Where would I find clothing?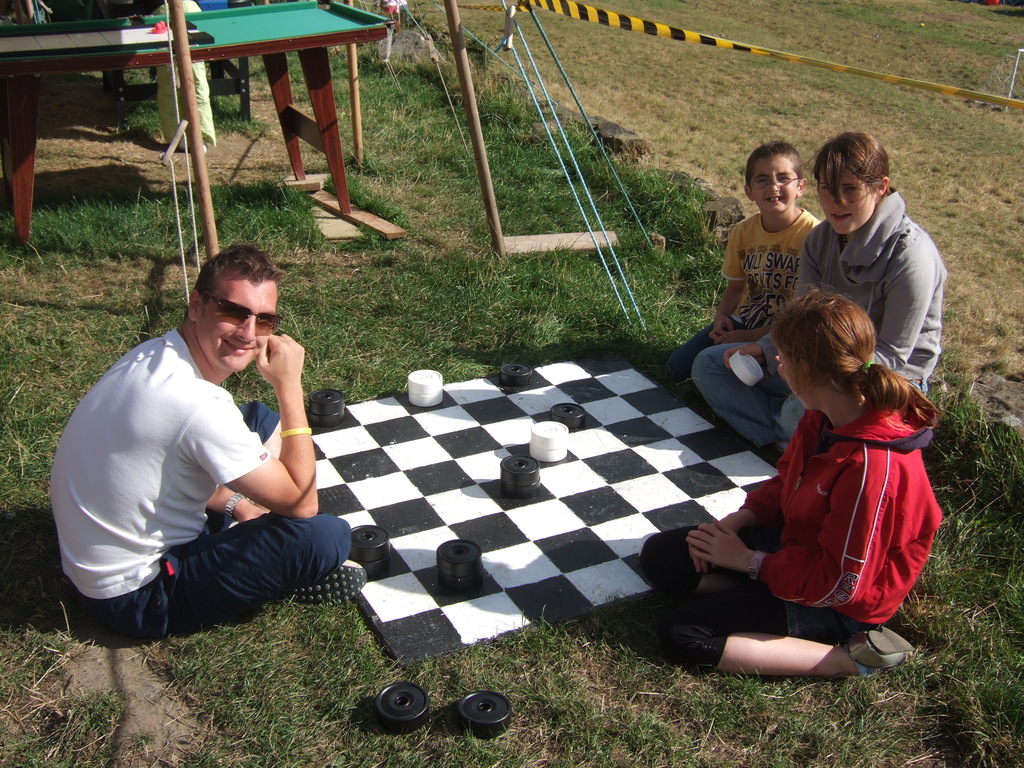
At locate(695, 188, 944, 468).
